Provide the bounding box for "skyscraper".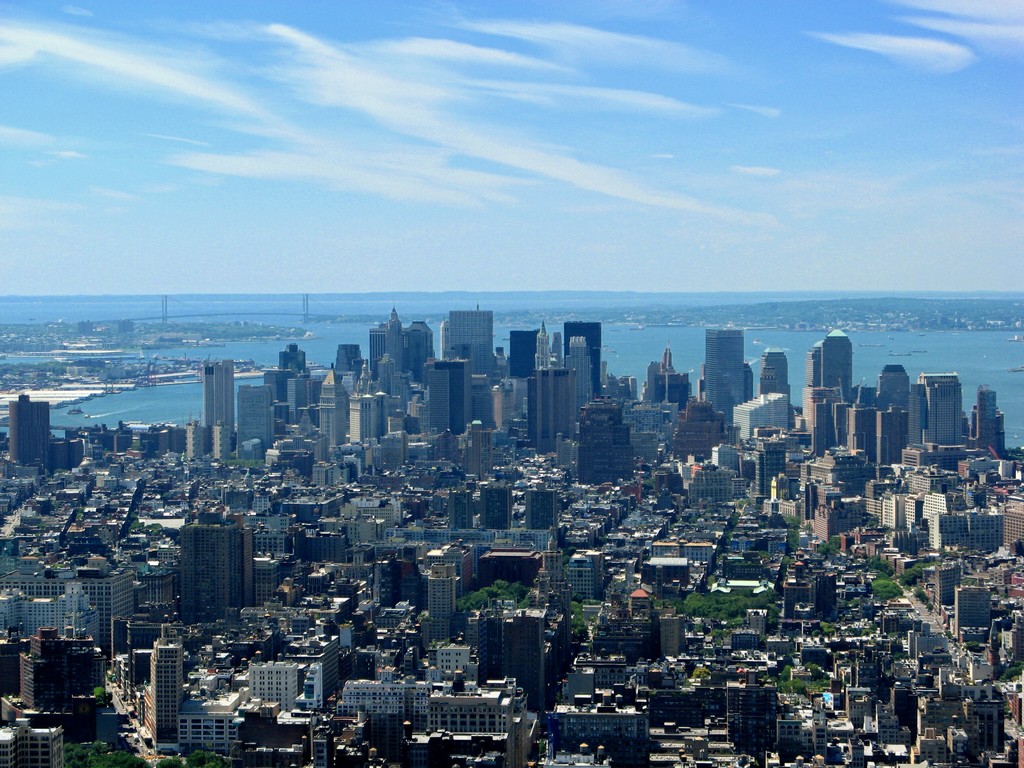
759/347/804/440.
